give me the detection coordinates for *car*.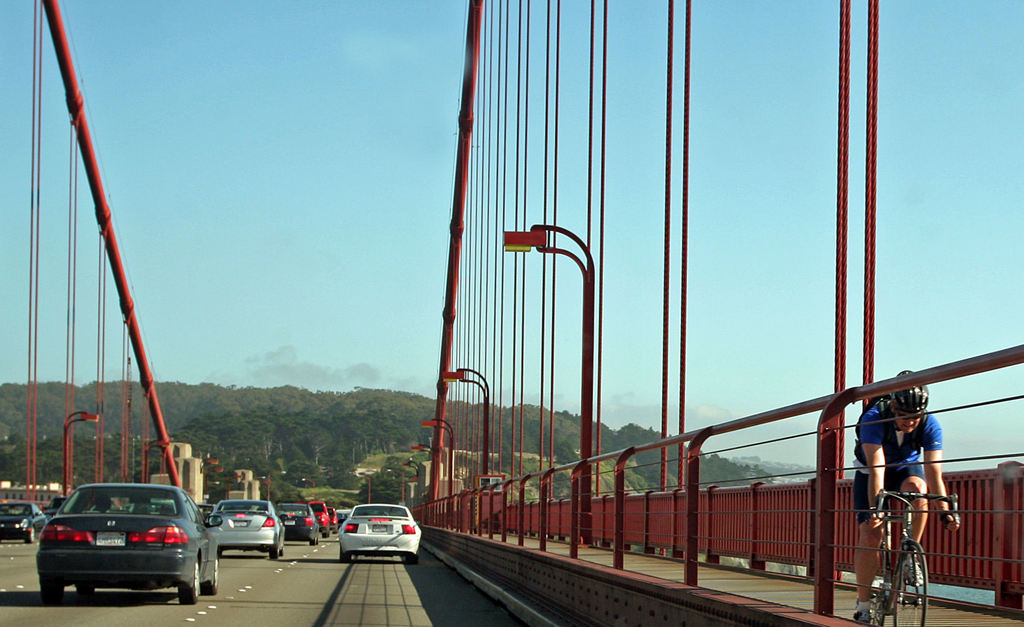
(left=28, top=487, right=198, bottom=610).
